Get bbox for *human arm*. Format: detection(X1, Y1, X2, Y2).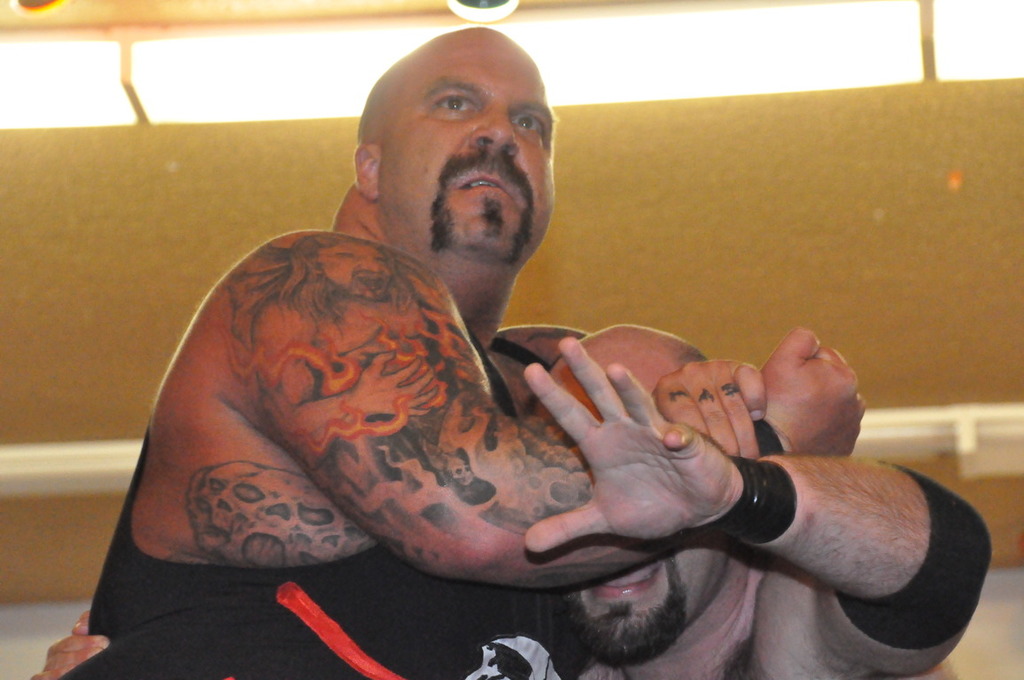
detection(611, 395, 998, 644).
